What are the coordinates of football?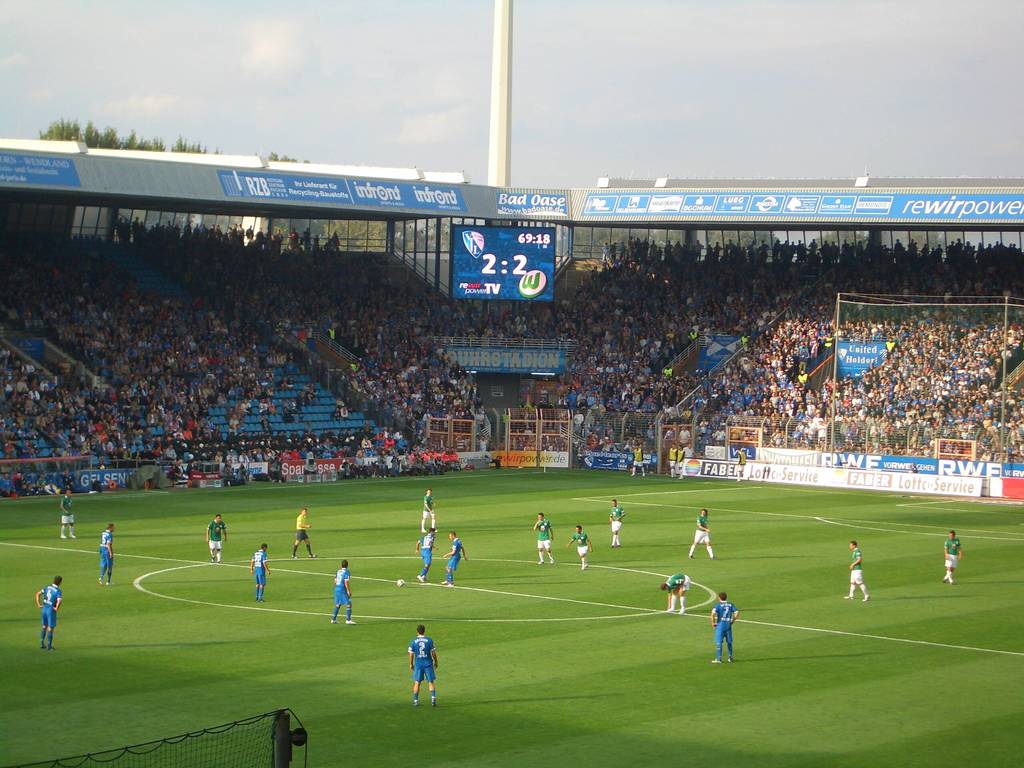
l=396, t=579, r=406, b=588.
